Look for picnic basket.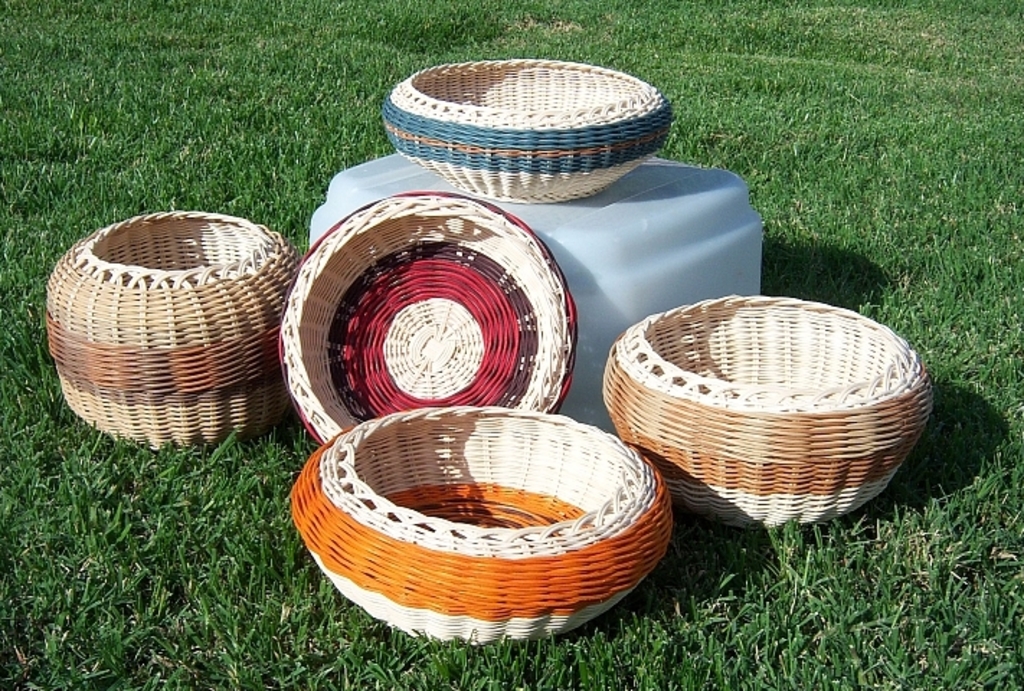
Found: rect(288, 405, 674, 642).
